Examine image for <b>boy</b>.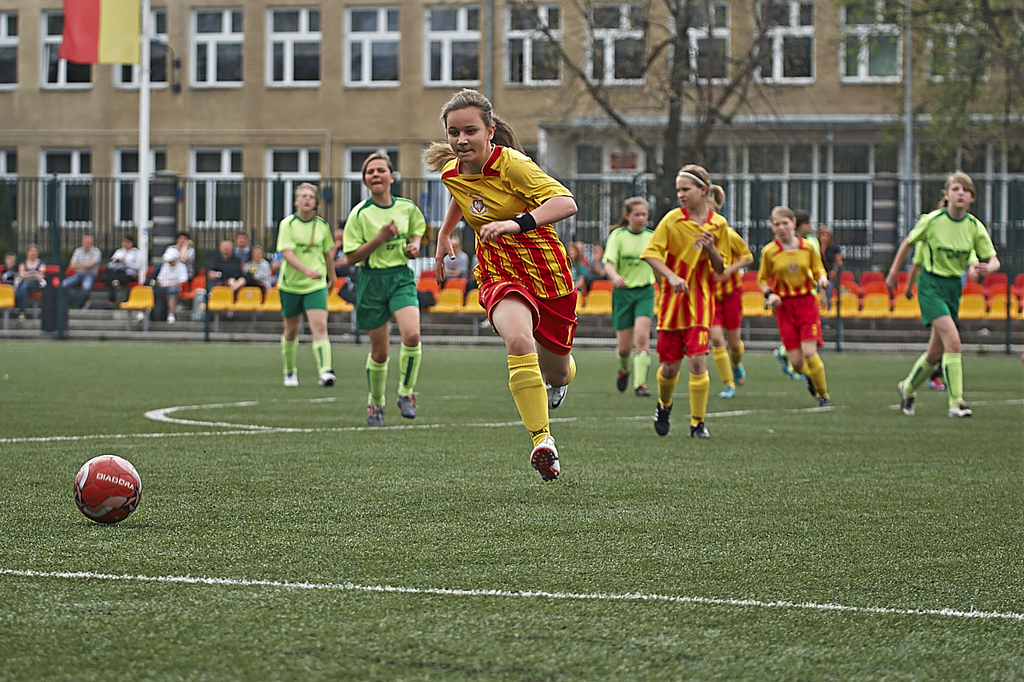
Examination result: x1=282, y1=184, x2=340, y2=390.
